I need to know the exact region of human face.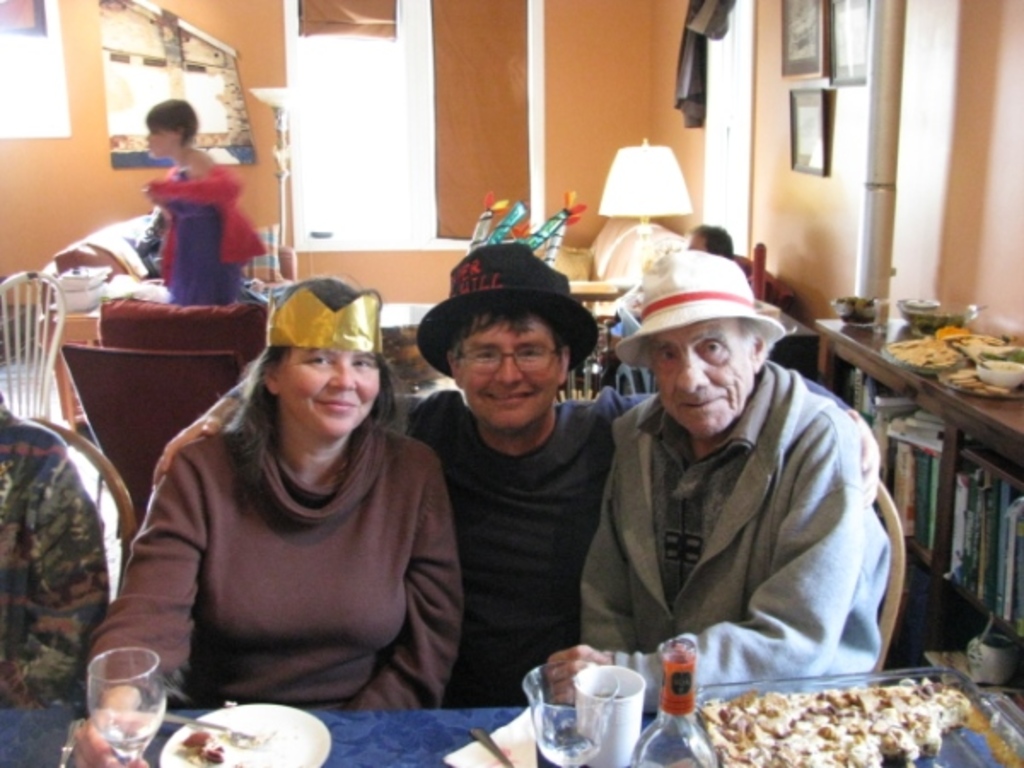
Region: {"left": 459, "top": 317, "right": 565, "bottom": 435}.
